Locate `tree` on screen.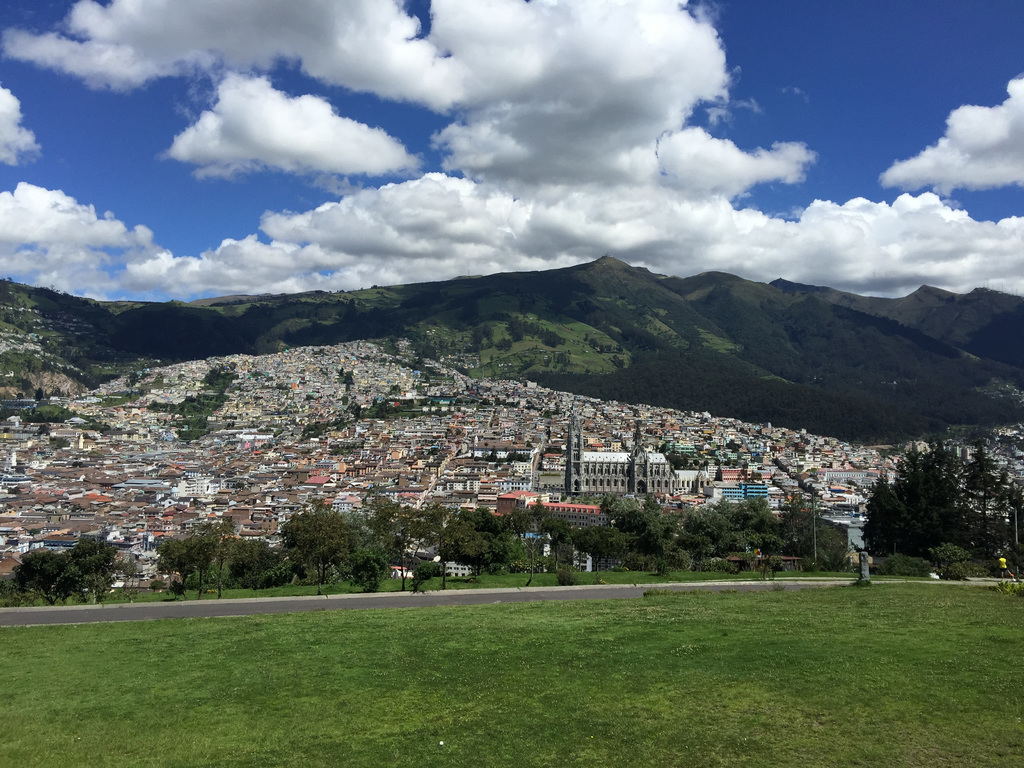
On screen at BBox(353, 547, 390, 591).
